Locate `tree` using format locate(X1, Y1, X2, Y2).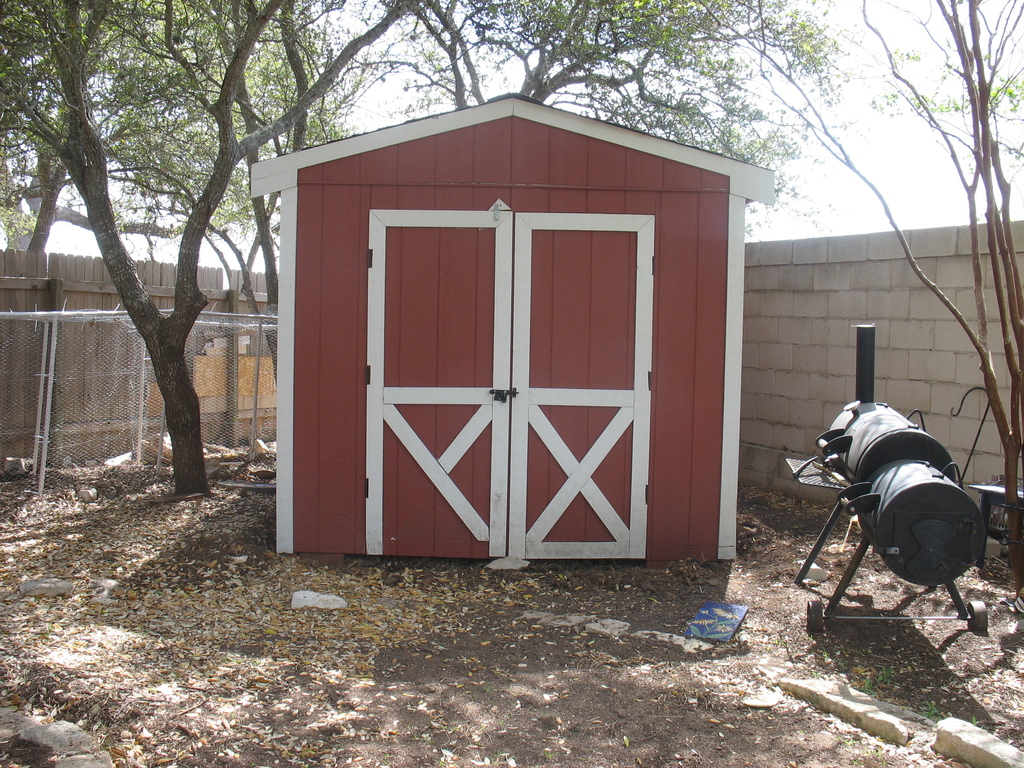
locate(719, 0, 1023, 579).
